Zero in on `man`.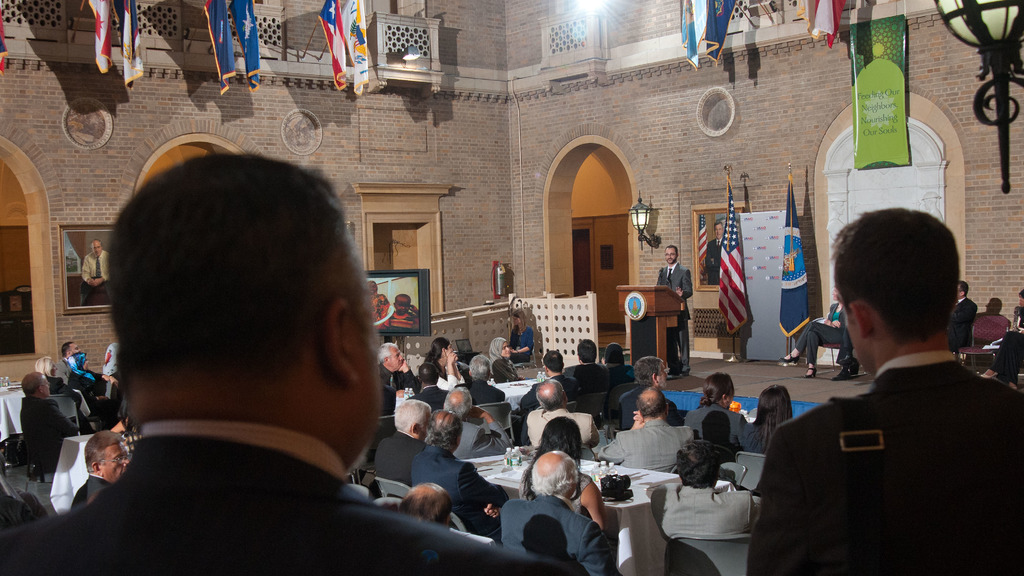
Zeroed in: <region>79, 240, 108, 306</region>.
